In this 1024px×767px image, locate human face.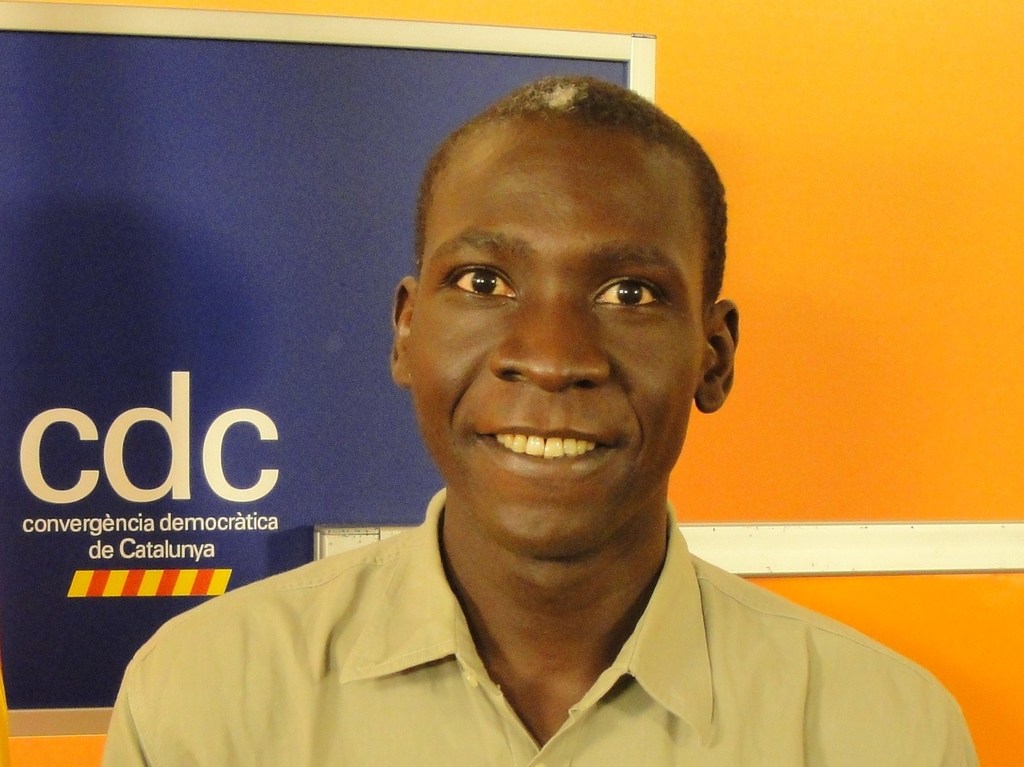
Bounding box: rect(410, 130, 710, 555).
